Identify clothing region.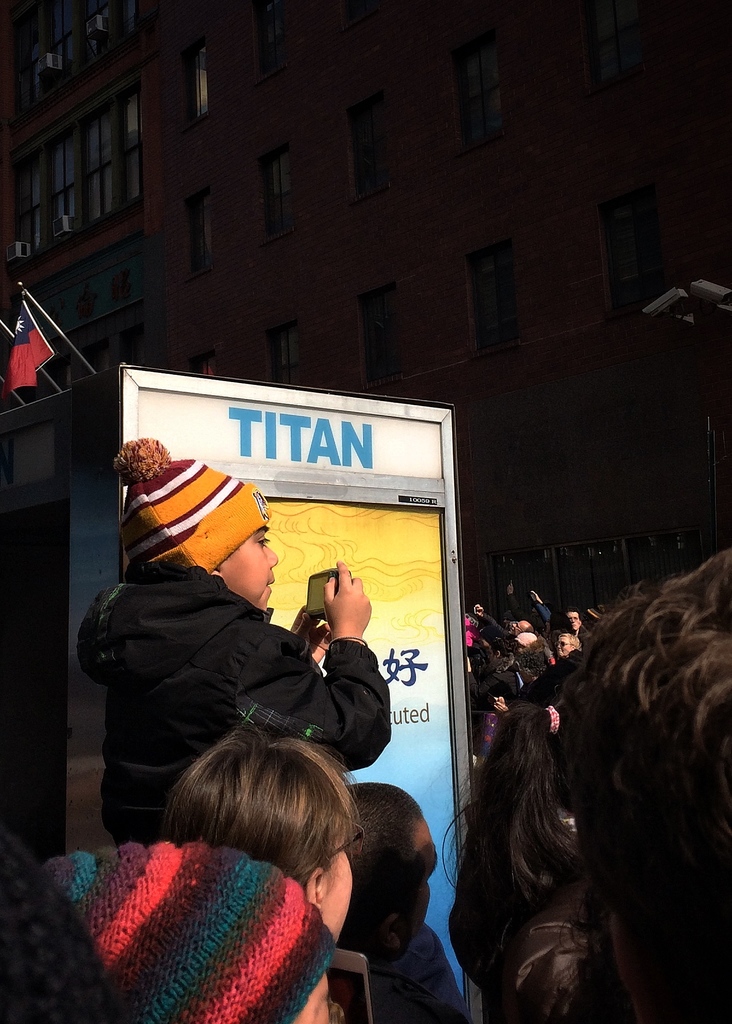
Region: {"left": 62, "top": 551, "right": 398, "bottom": 848}.
